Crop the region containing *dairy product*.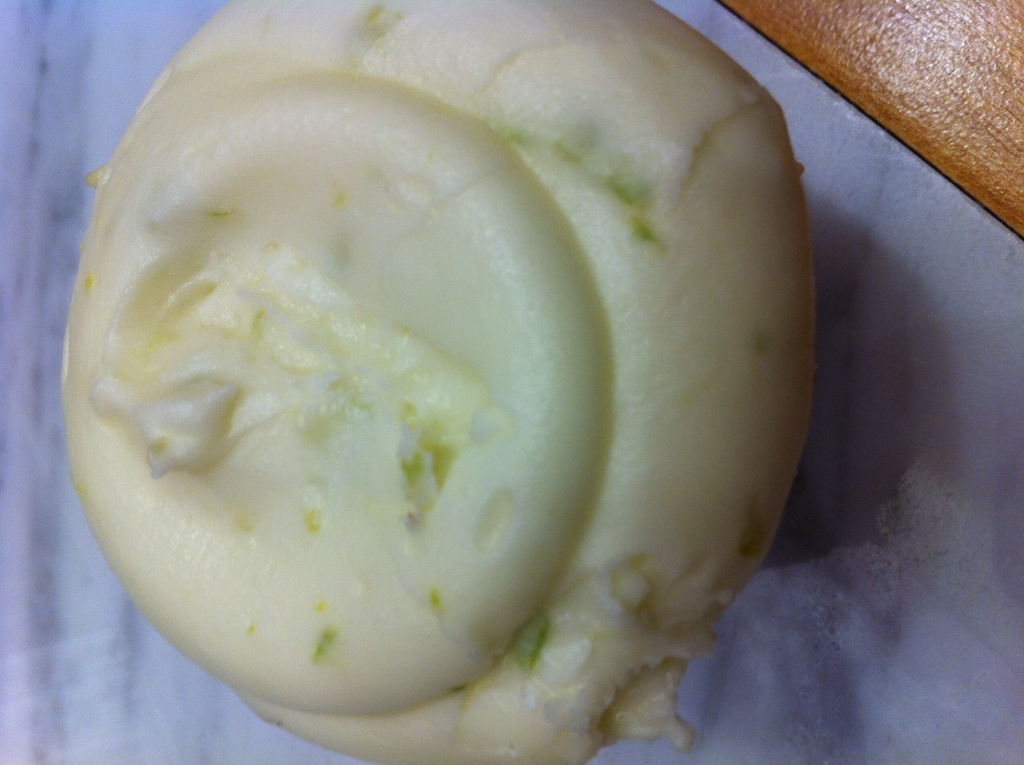
Crop region: 17/11/783/764.
